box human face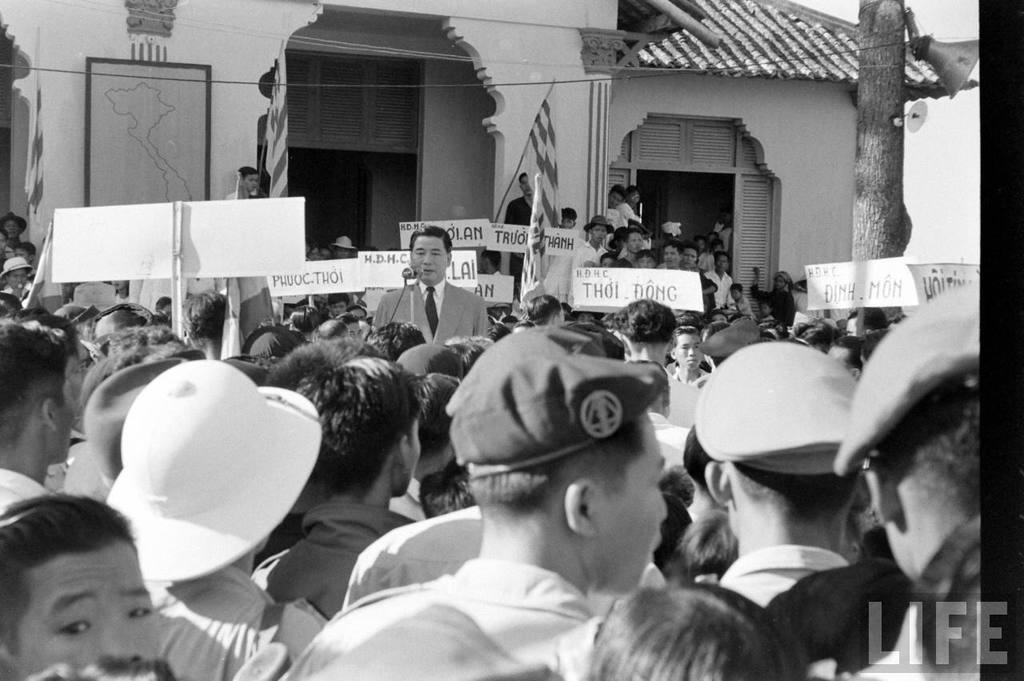
698 238 706 250
